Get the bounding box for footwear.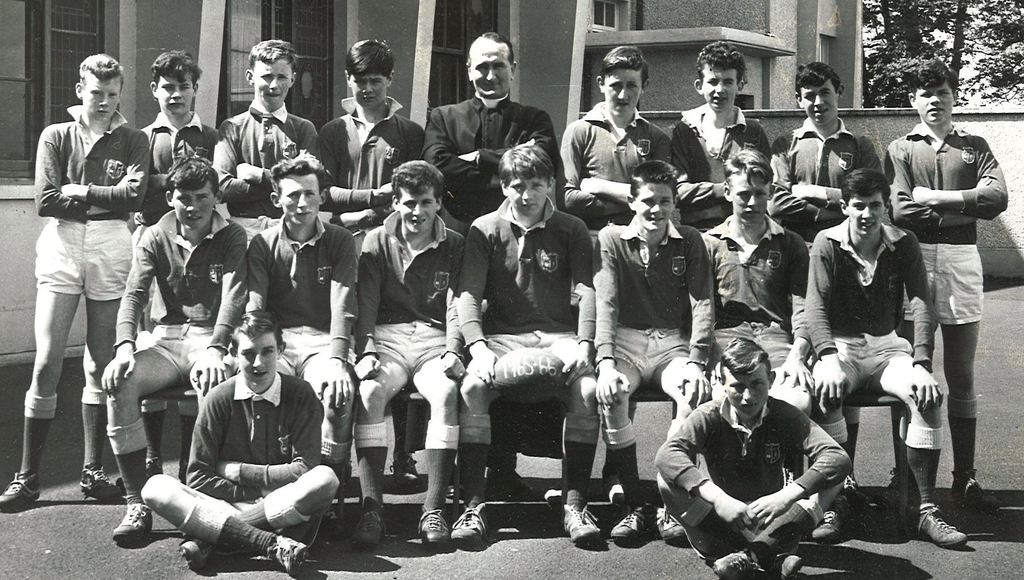
<region>0, 478, 42, 507</region>.
